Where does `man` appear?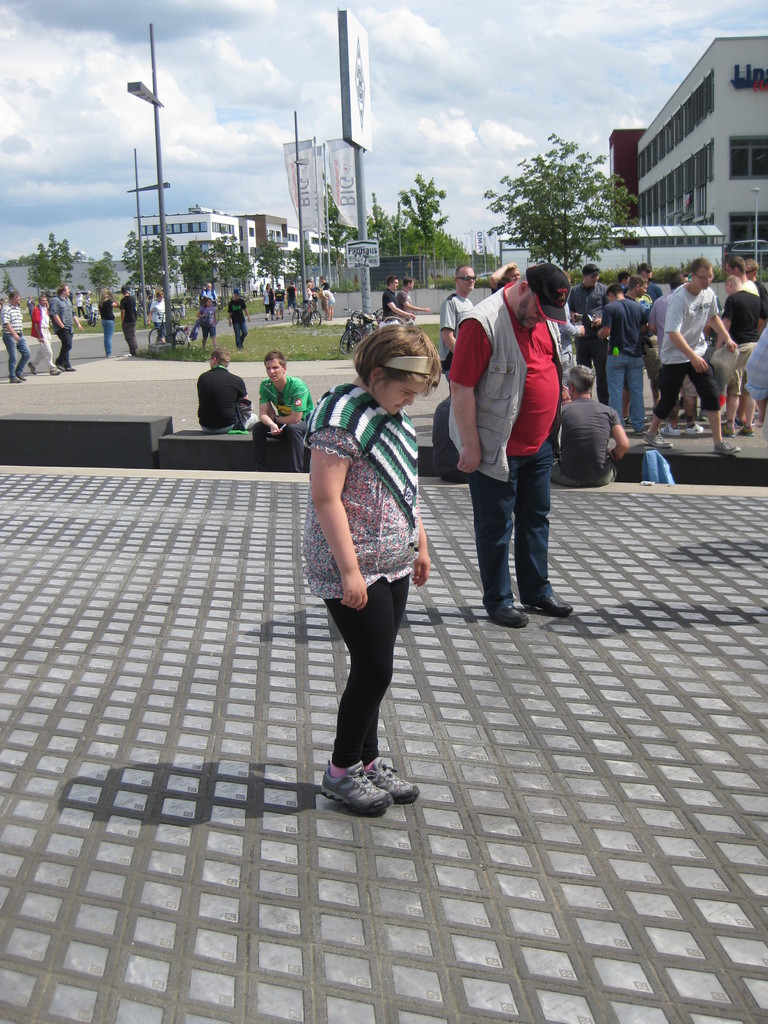
Appears at (left=567, top=263, right=604, bottom=319).
